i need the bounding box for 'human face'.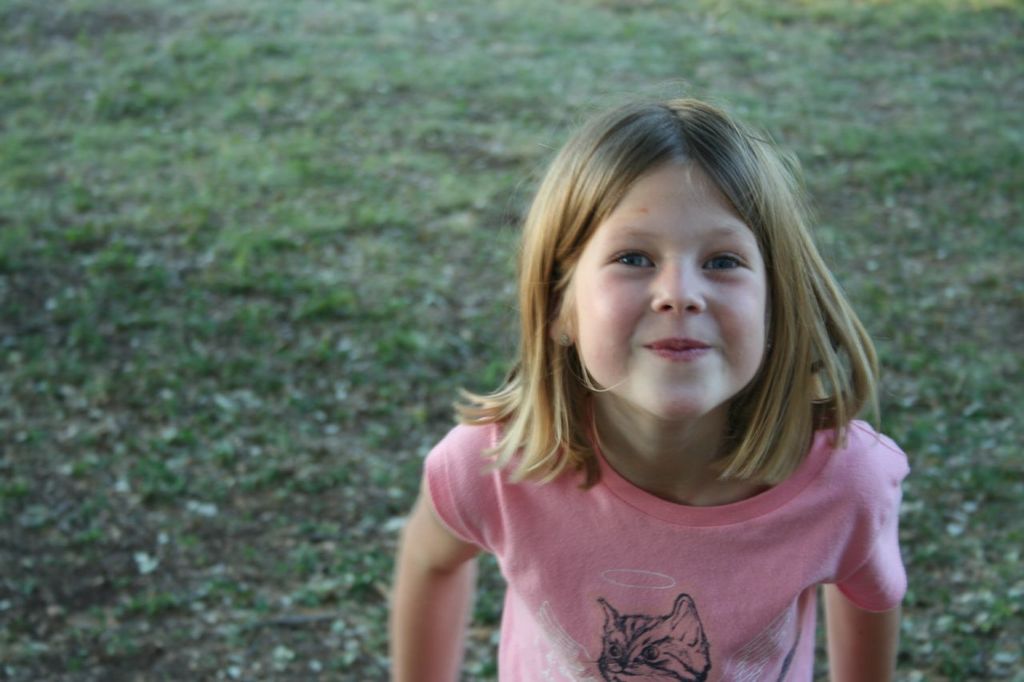
Here it is: (left=570, top=160, right=765, bottom=421).
